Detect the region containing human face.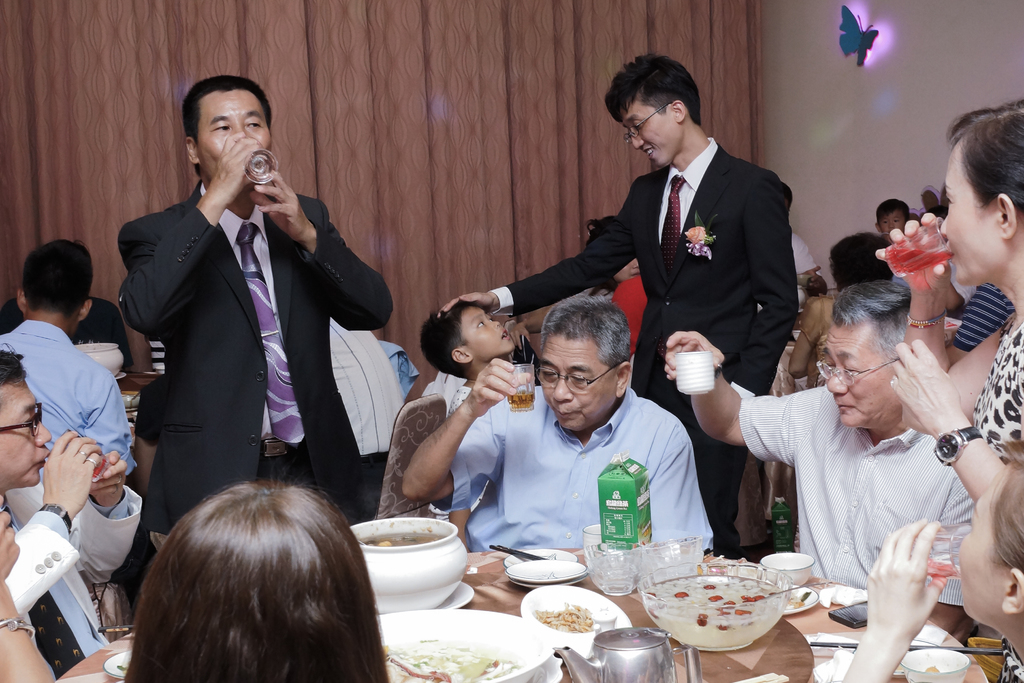
620 104 678 167.
